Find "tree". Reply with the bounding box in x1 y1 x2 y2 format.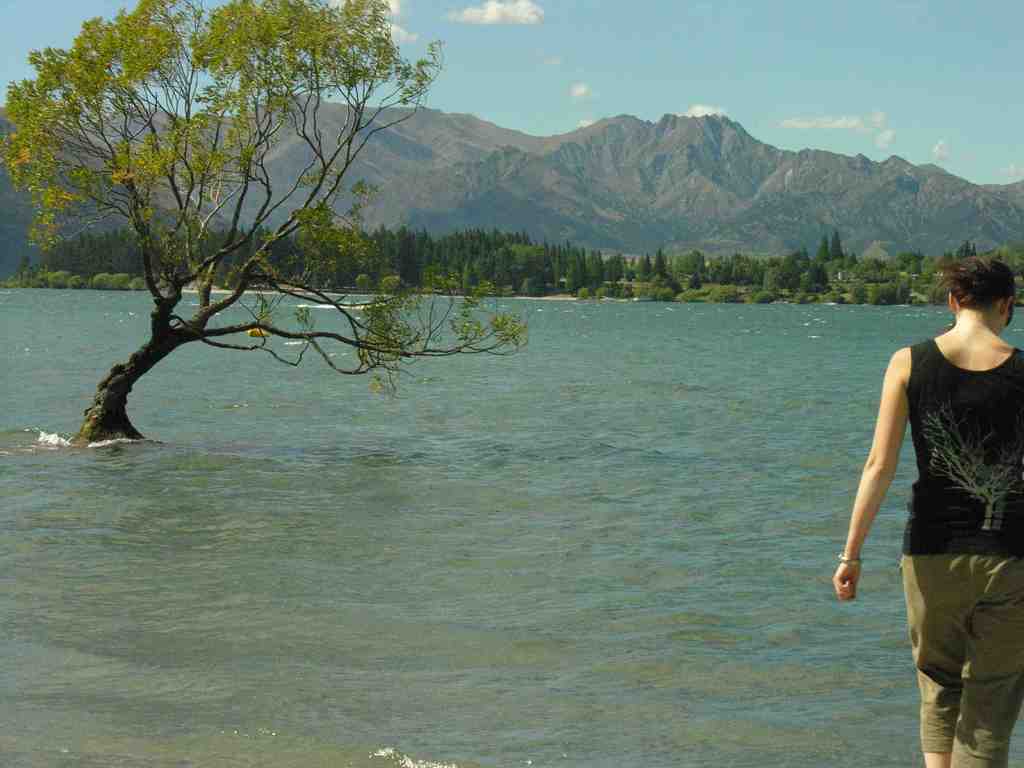
12 268 32 289.
